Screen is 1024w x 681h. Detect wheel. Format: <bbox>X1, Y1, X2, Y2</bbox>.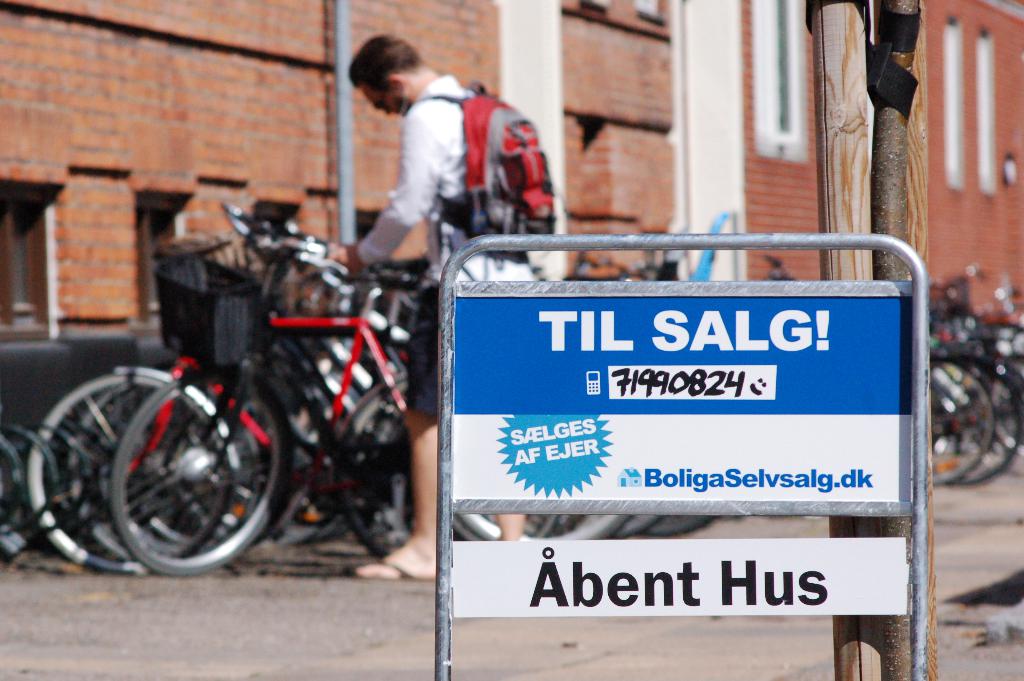
<bbox>922, 368, 994, 483</bbox>.
